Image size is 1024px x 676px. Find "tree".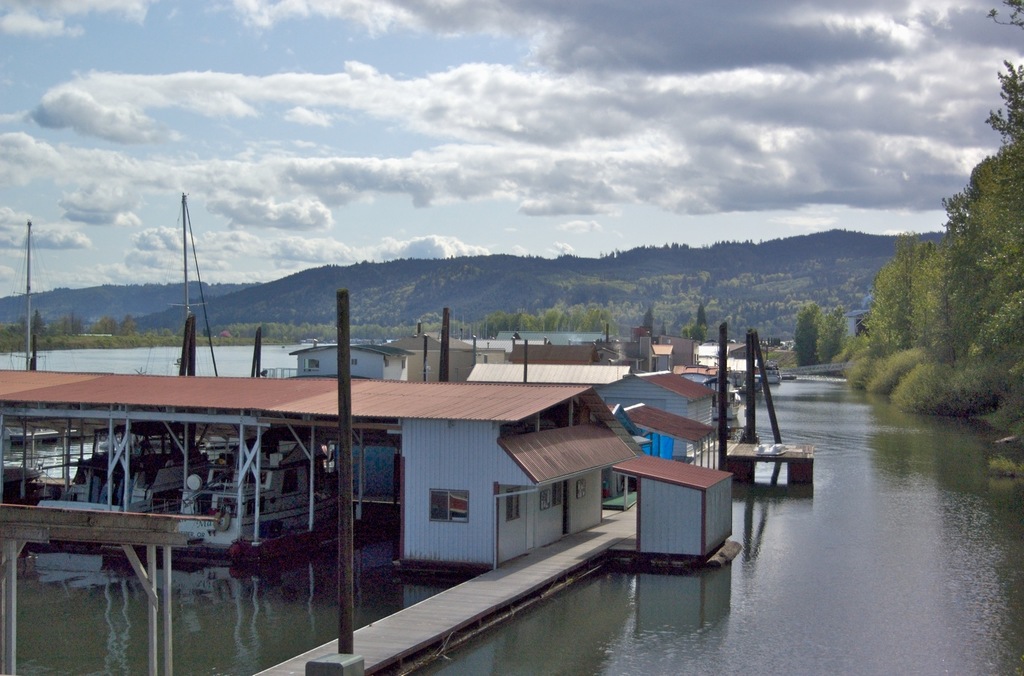
locate(683, 322, 709, 343).
